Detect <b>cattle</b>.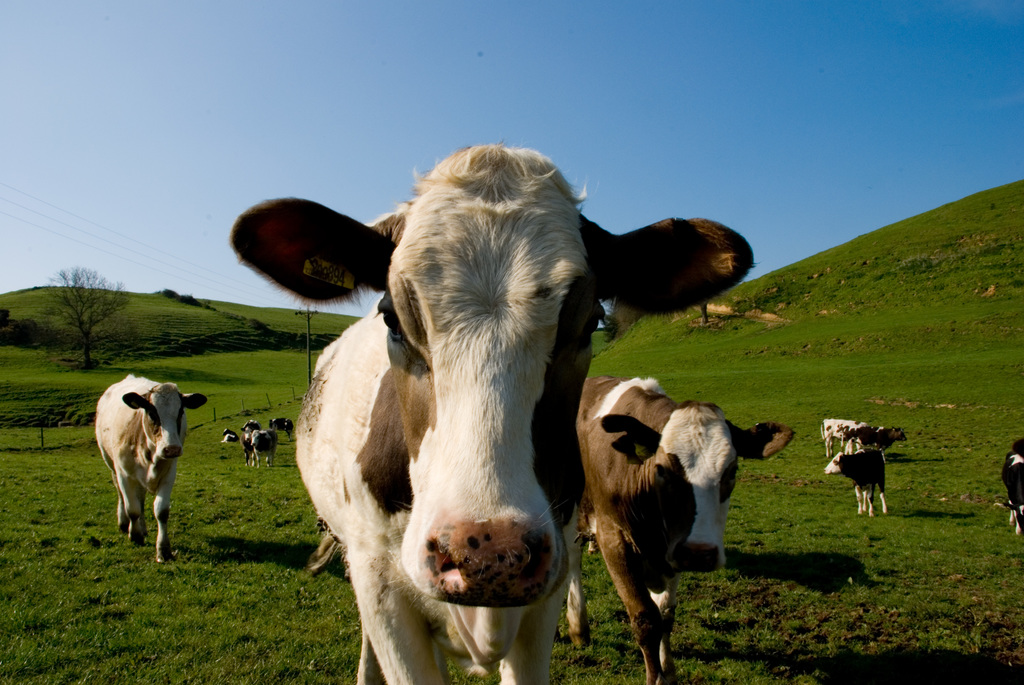
Detected at bbox(93, 375, 209, 562).
